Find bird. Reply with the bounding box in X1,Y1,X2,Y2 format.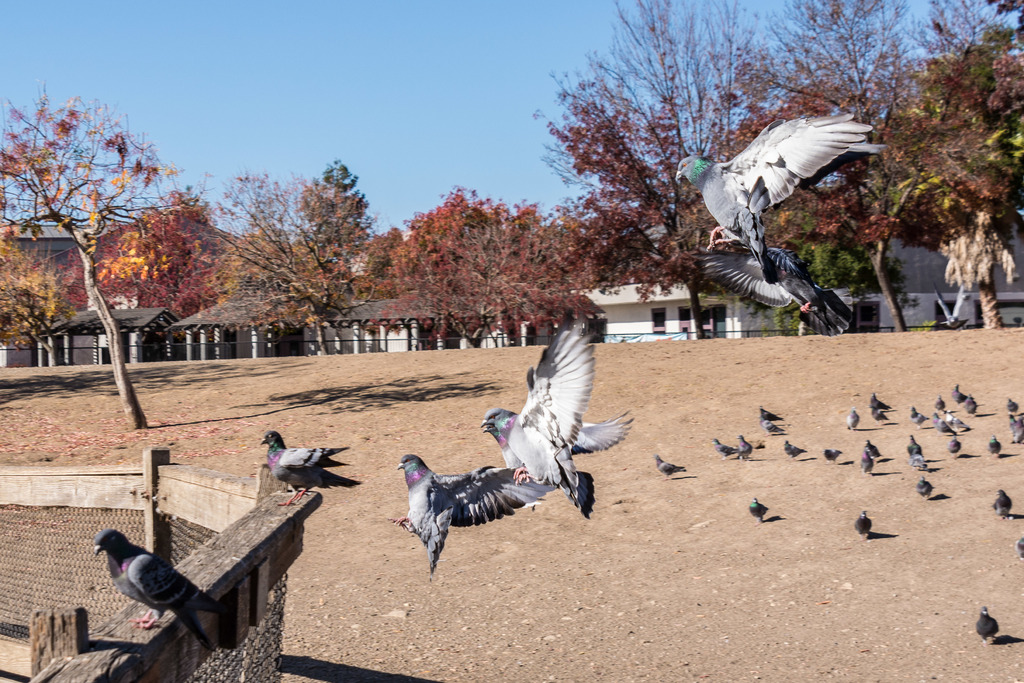
822,449,838,460.
